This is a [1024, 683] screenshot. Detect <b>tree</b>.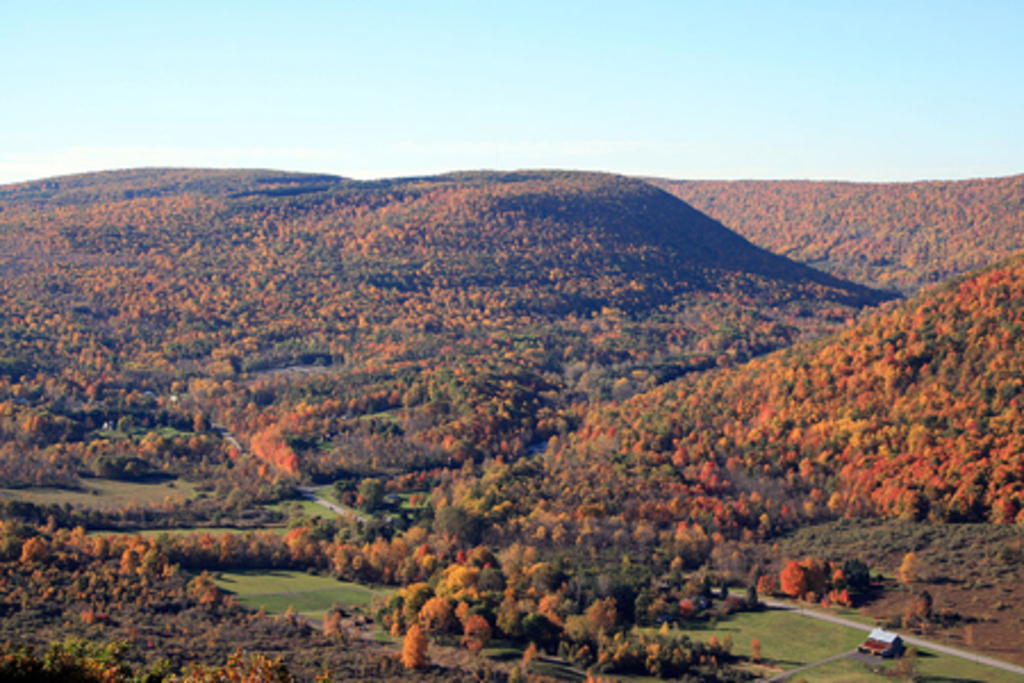
x1=250, y1=649, x2=271, y2=681.
